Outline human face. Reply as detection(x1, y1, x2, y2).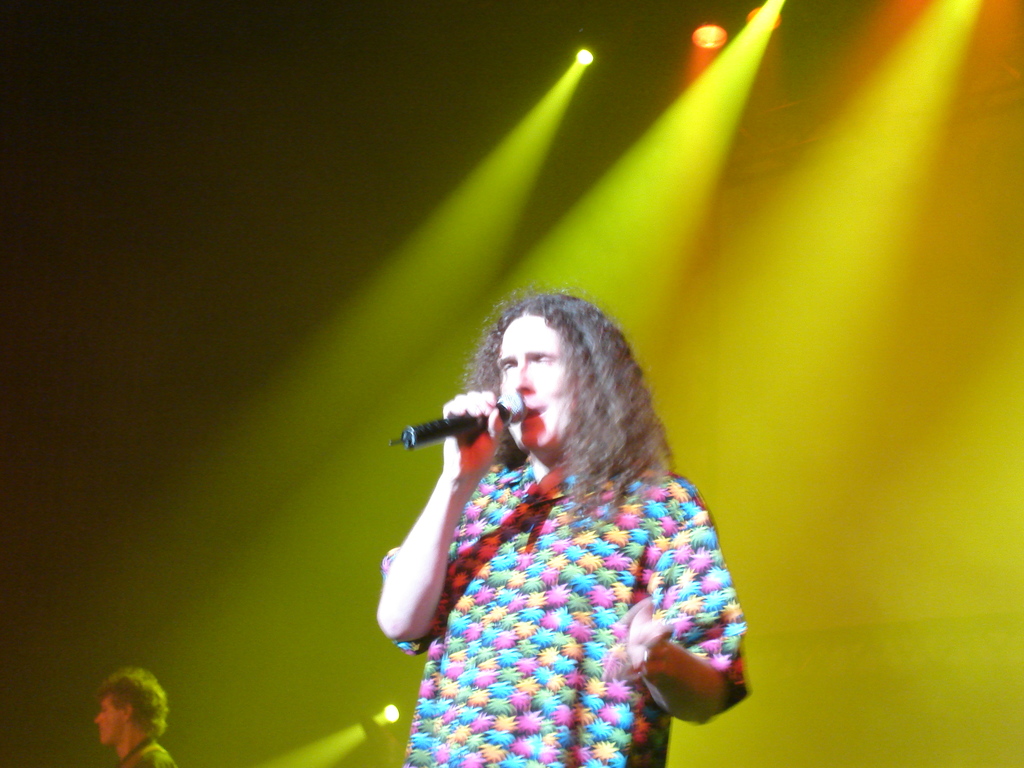
detection(497, 316, 576, 450).
